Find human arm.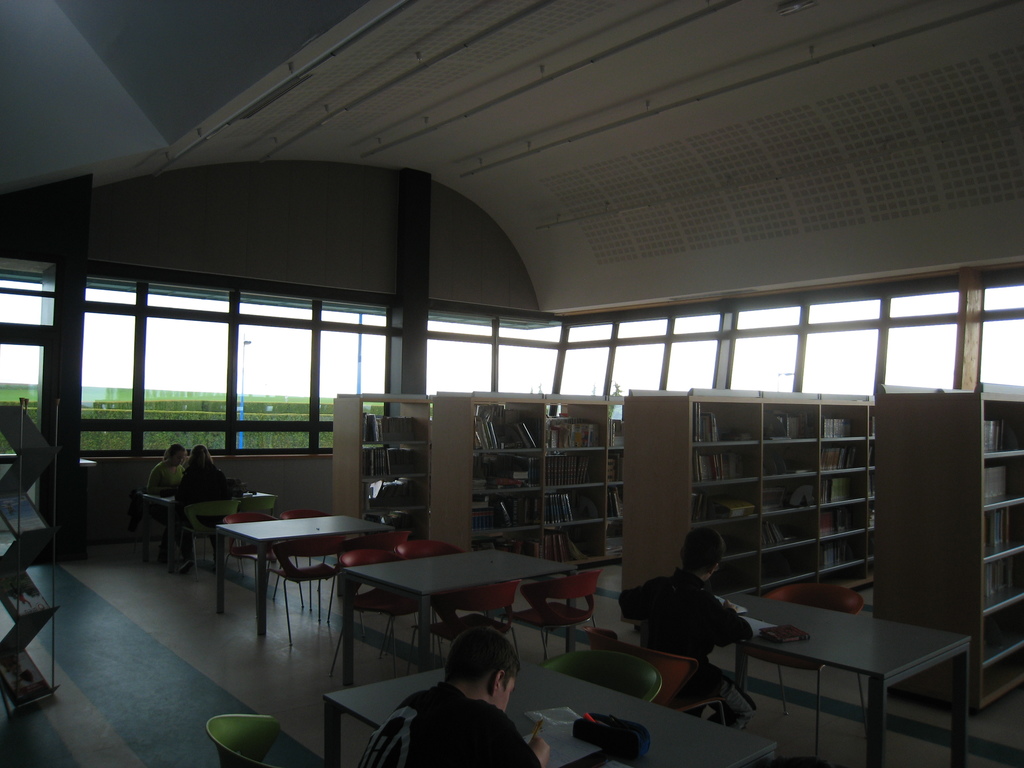
locate(714, 606, 754, 646).
